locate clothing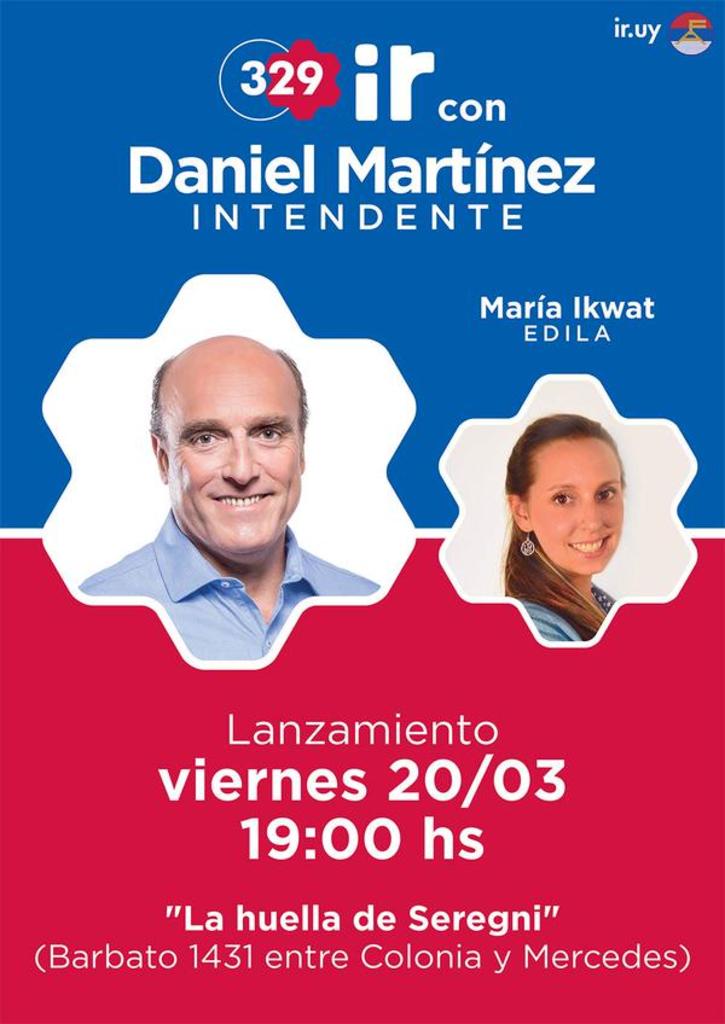
Rect(517, 583, 616, 636)
